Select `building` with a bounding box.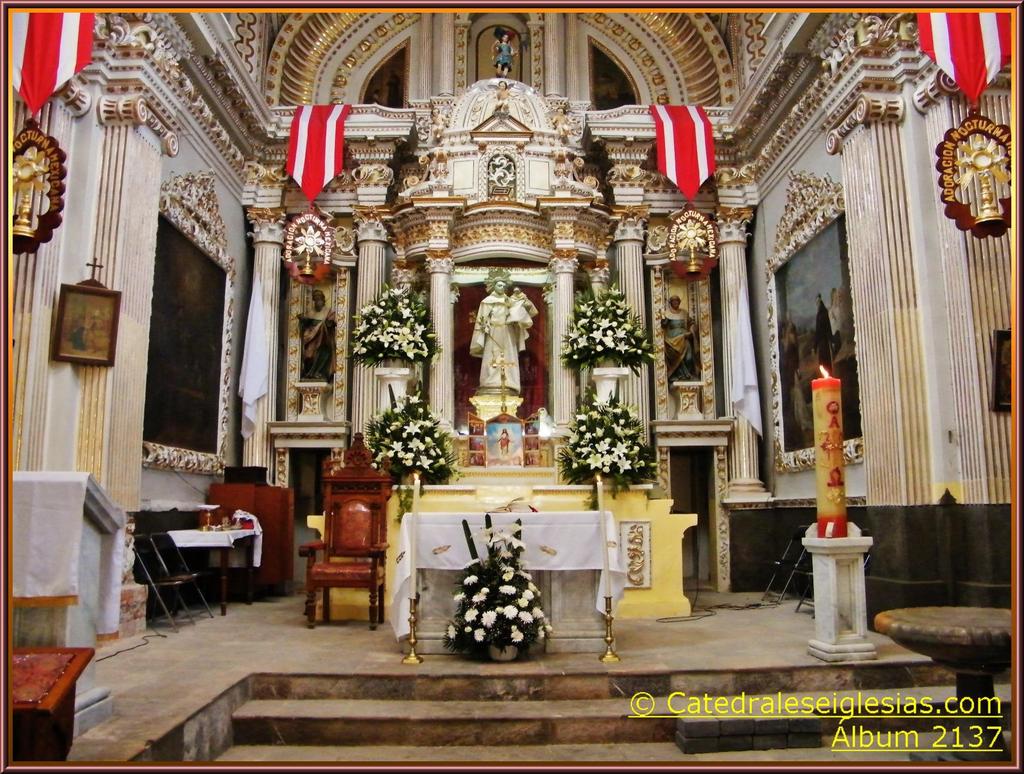
{"x1": 17, "y1": 7, "x2": 1009, "y2": 760}.
